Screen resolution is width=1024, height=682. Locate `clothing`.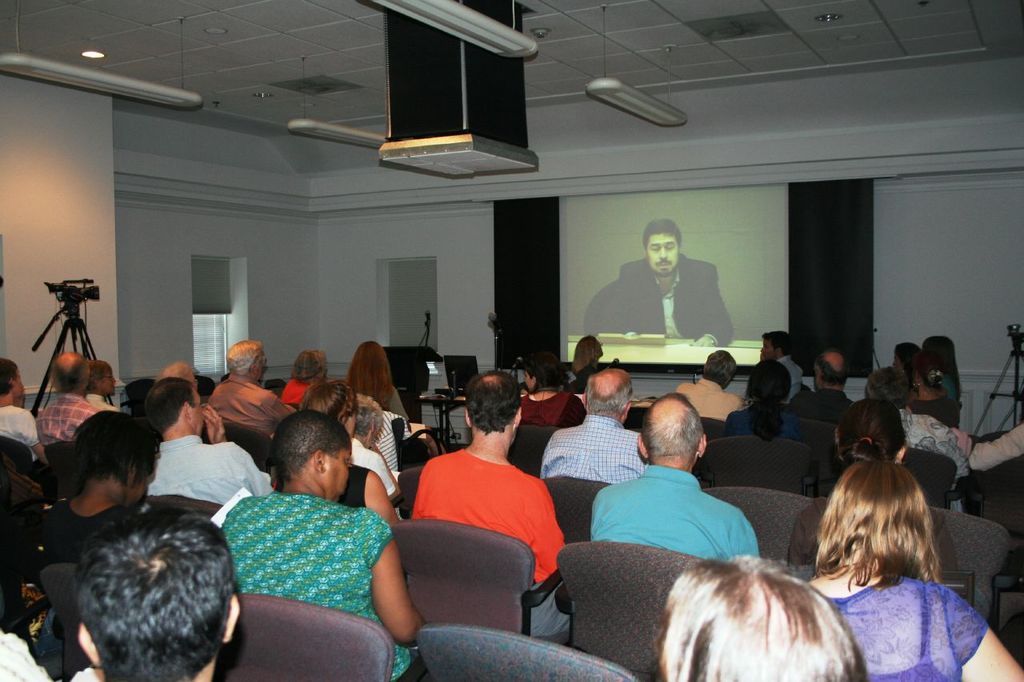
bbox=[544, 411, 654, 486].
